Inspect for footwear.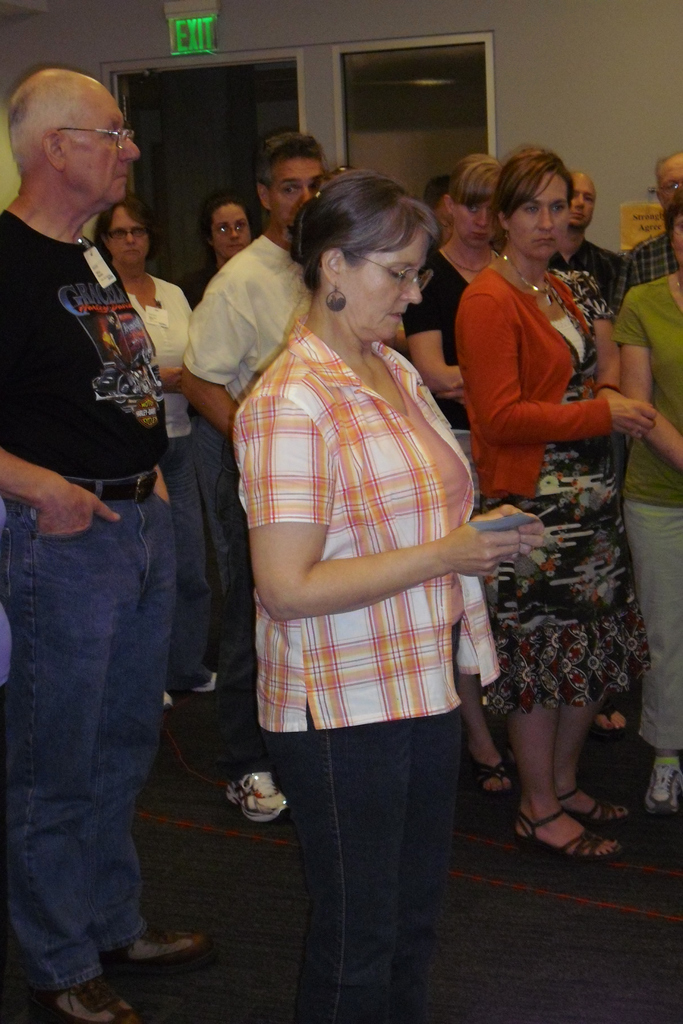
Inspection: pyautogui.locateOnScreen(597, 701, 629, 746).
